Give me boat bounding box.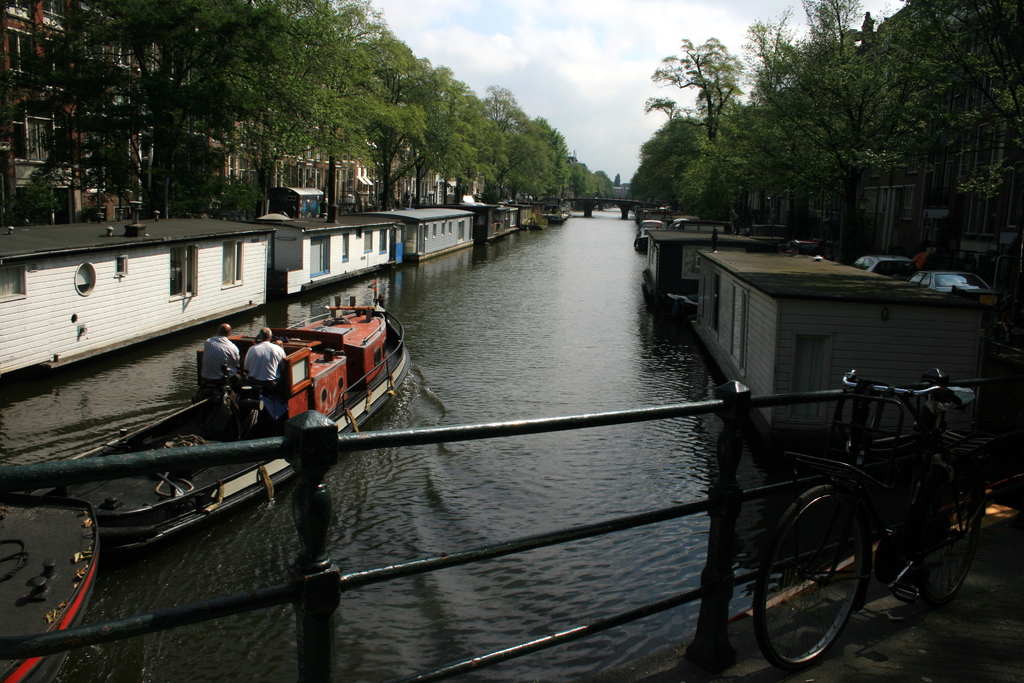
(450,197,518,244).
